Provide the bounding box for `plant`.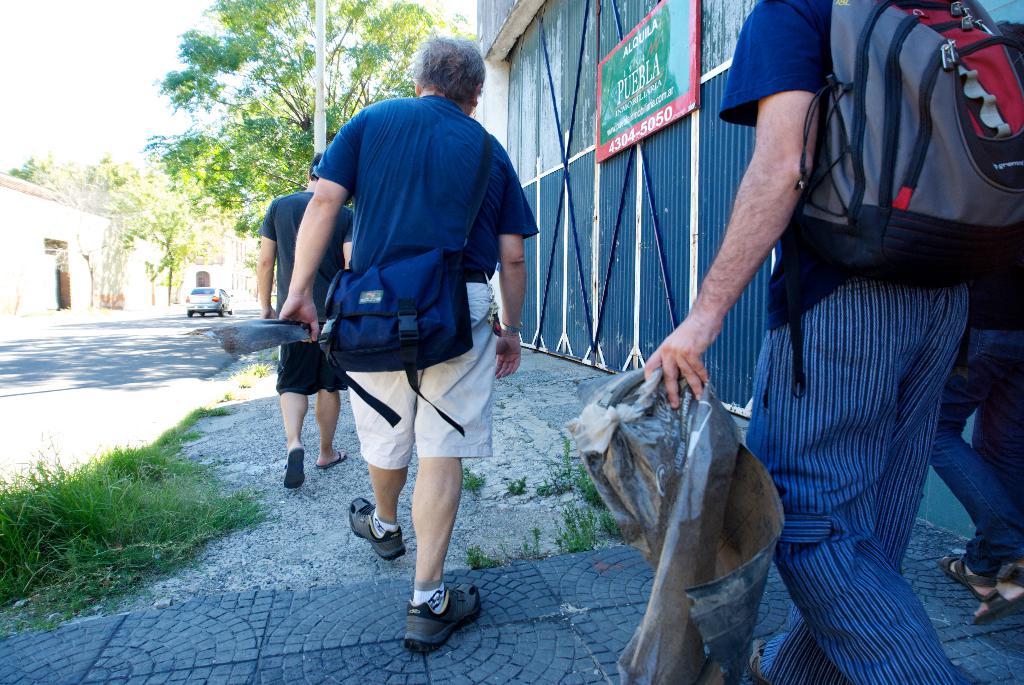
[235, 379, 253, 395].
